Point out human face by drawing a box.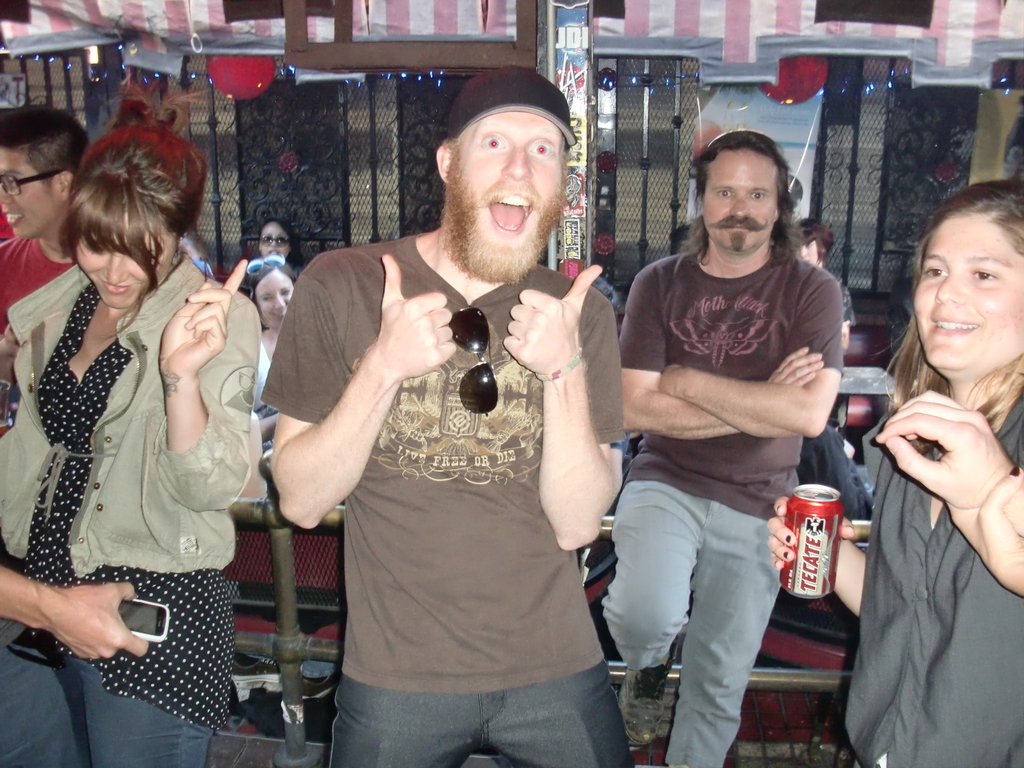
<box>705,147,780,256</box>.
